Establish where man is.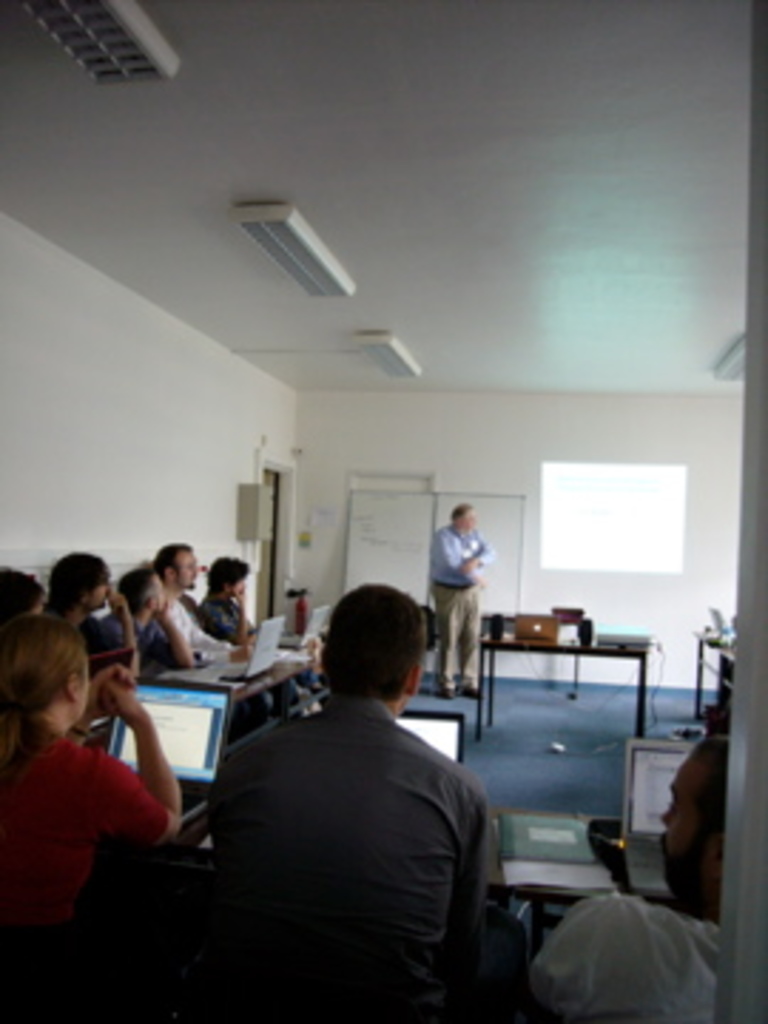
Established at l=43, t=549, r=145, b=686.
